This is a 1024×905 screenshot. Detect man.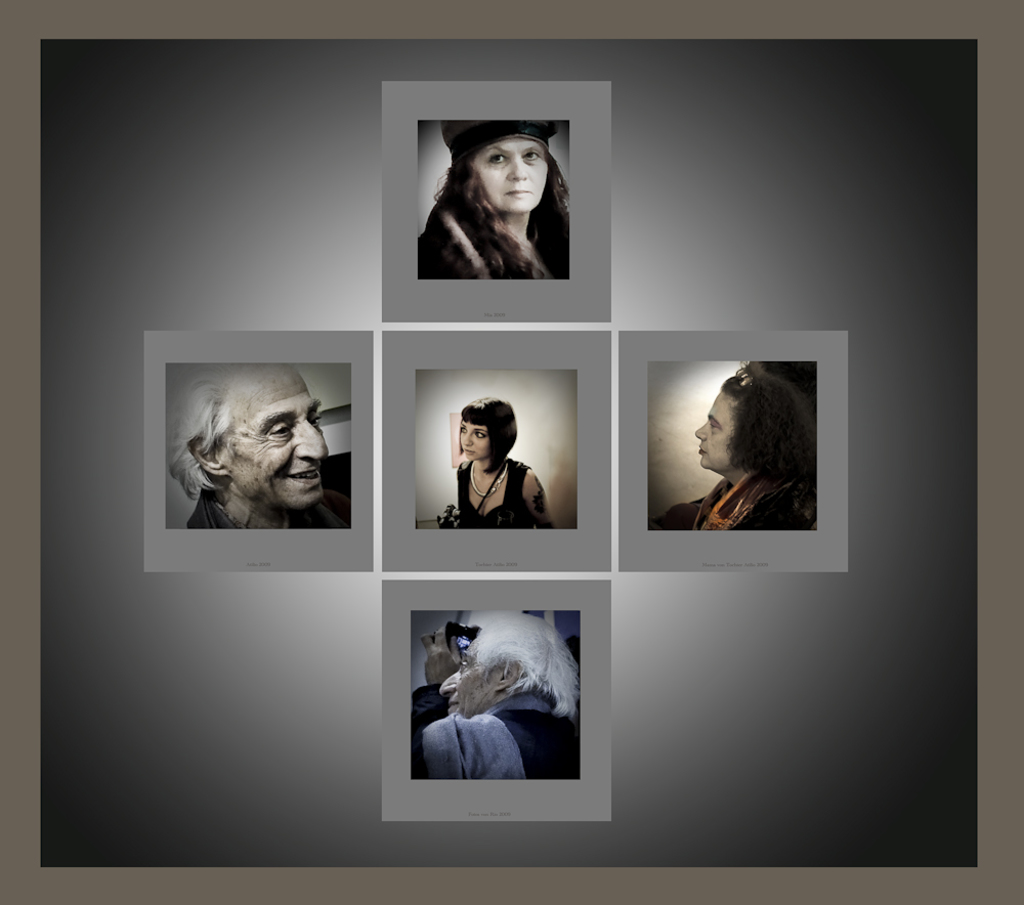
166, 357, 351, 530.
